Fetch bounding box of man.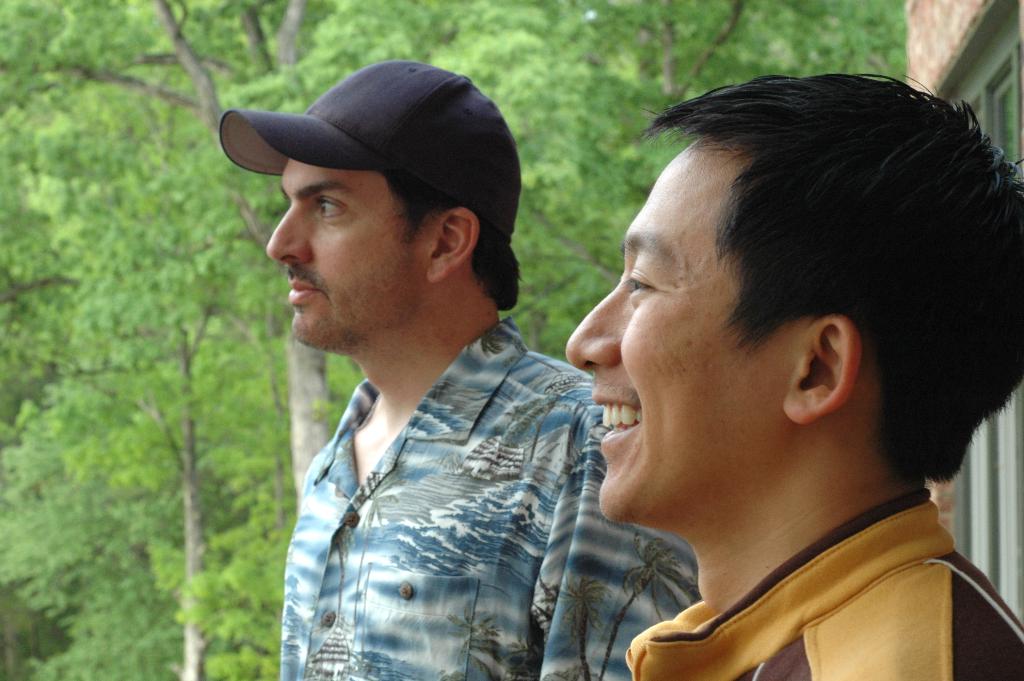
Bbox: x1=201, y1=40, x2=729, y2=675.
